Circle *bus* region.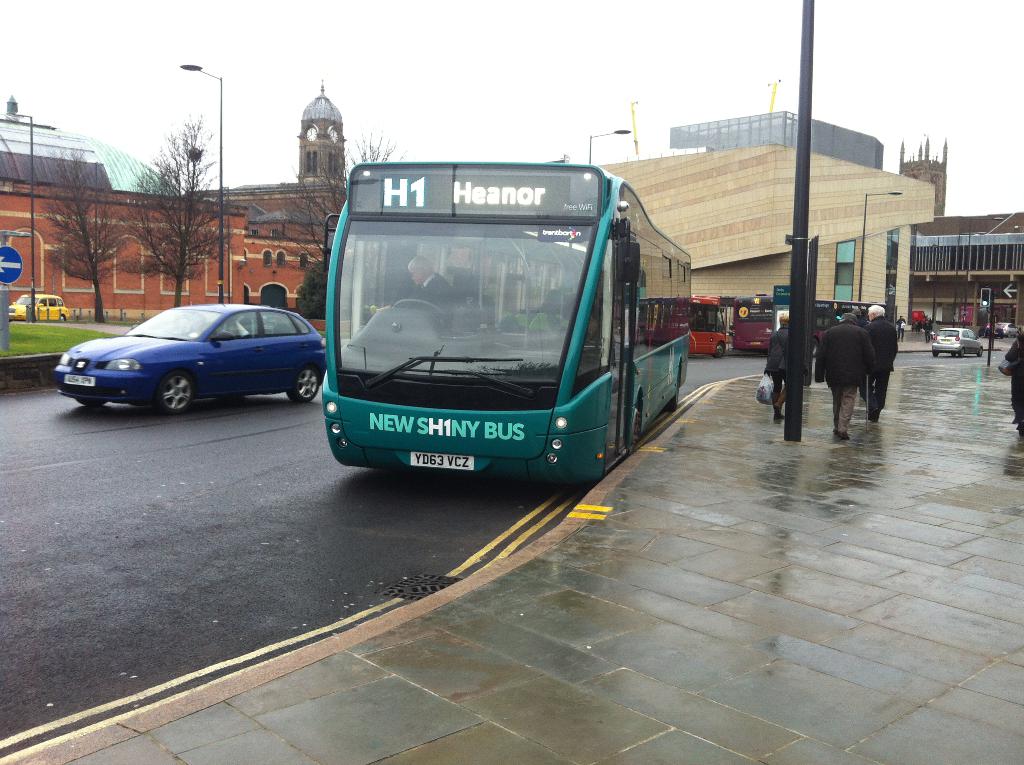
Region: [316, 161, 691, 483].
